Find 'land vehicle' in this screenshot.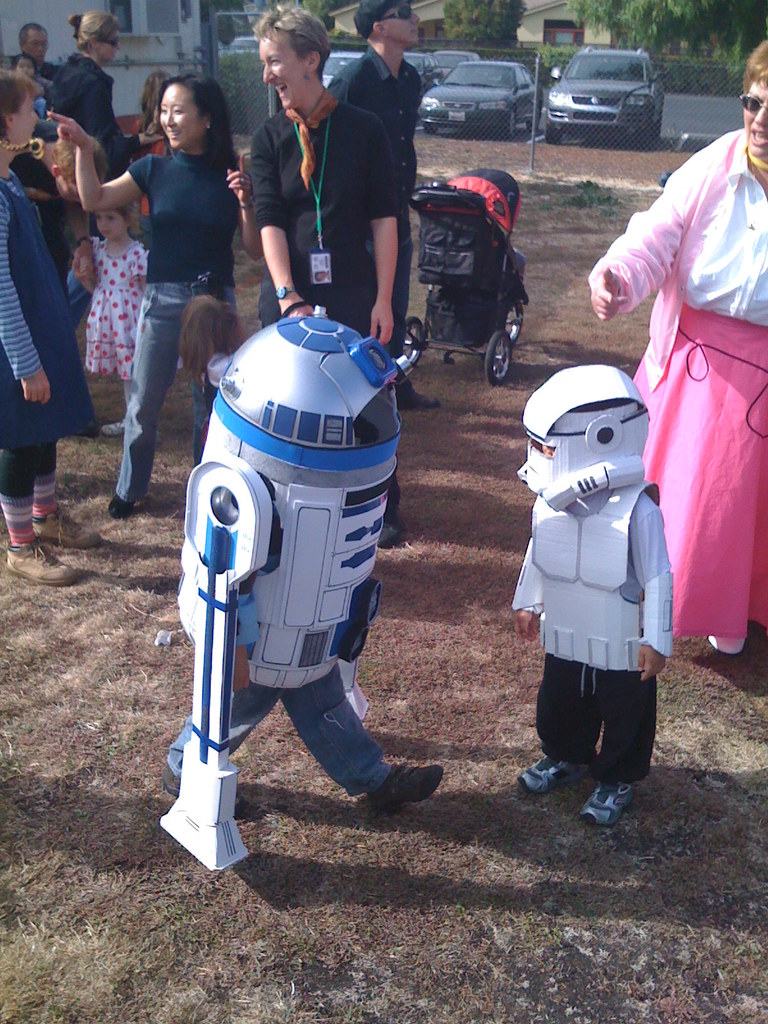
The bounding box for 'land vehicle' is region(221, 33, 261, 54).
